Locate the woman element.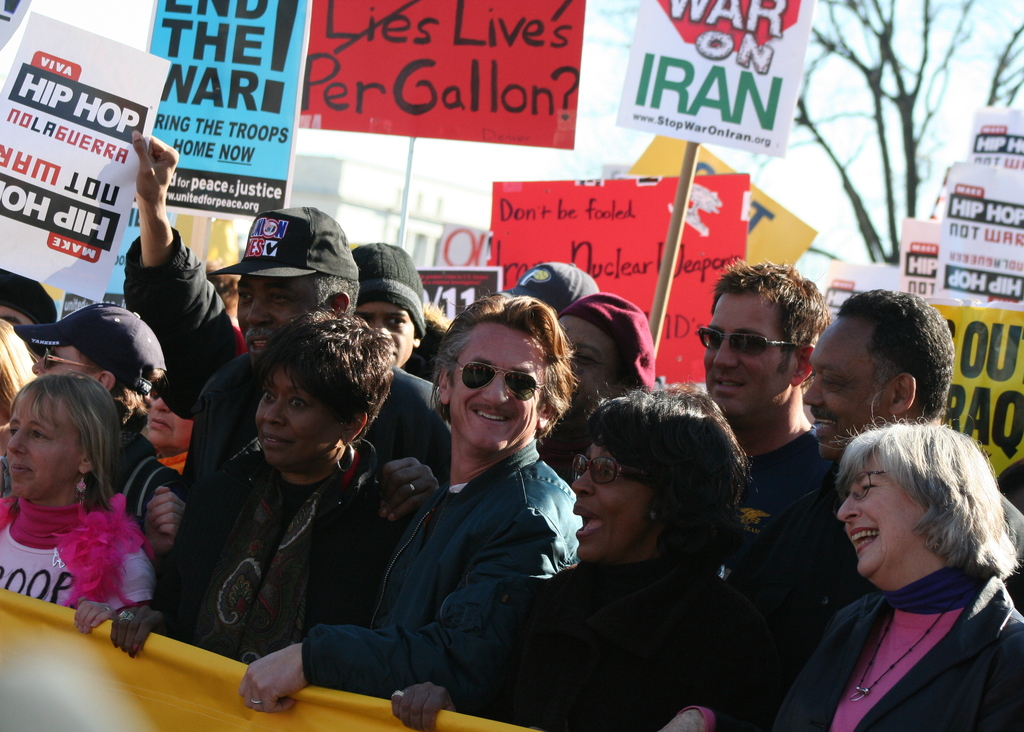
Element bbox: bbox=(774, 393, 1022, 719).
